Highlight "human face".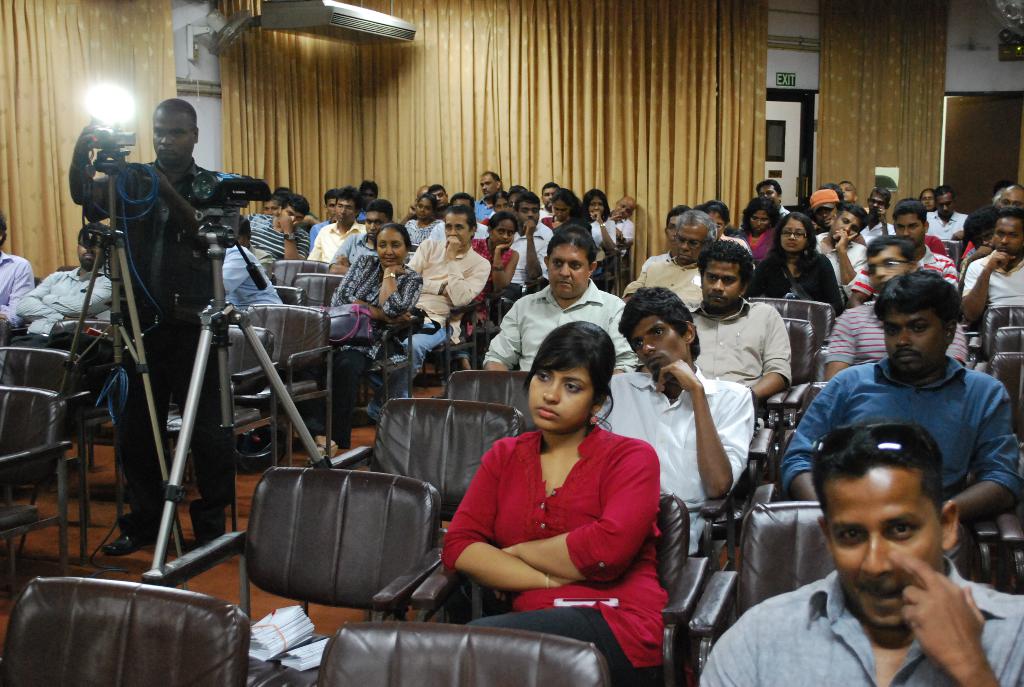
Highlighted region: (x1=991, y1=216, x2=1023, y2=260).
